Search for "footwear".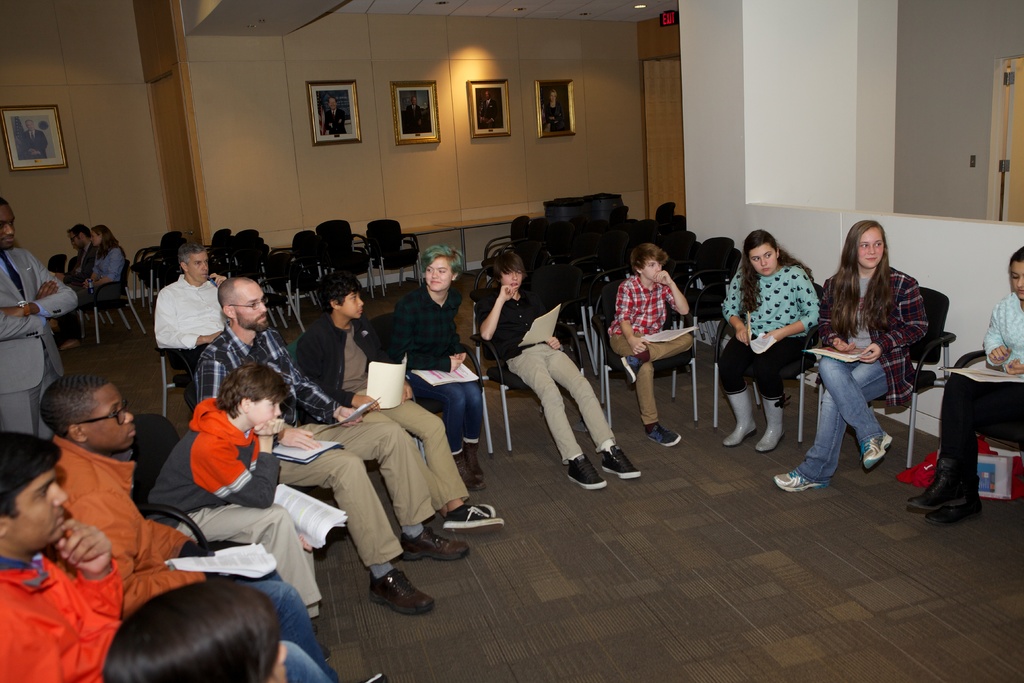
Found at region(566, 454, 607, 489).
